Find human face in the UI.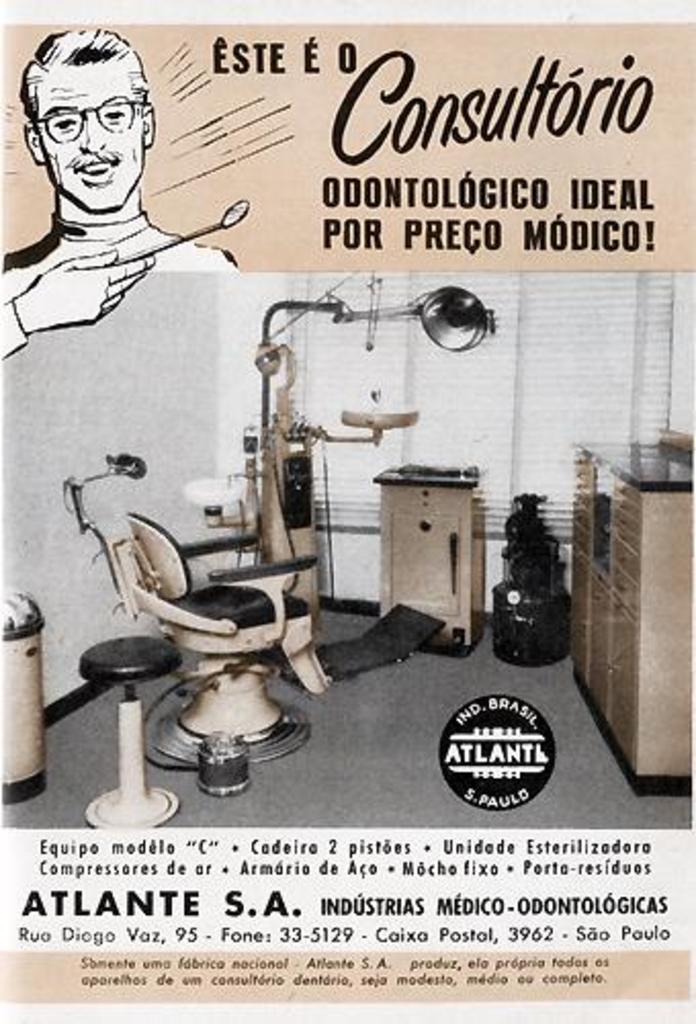
UI element at [45,61,137,209].
